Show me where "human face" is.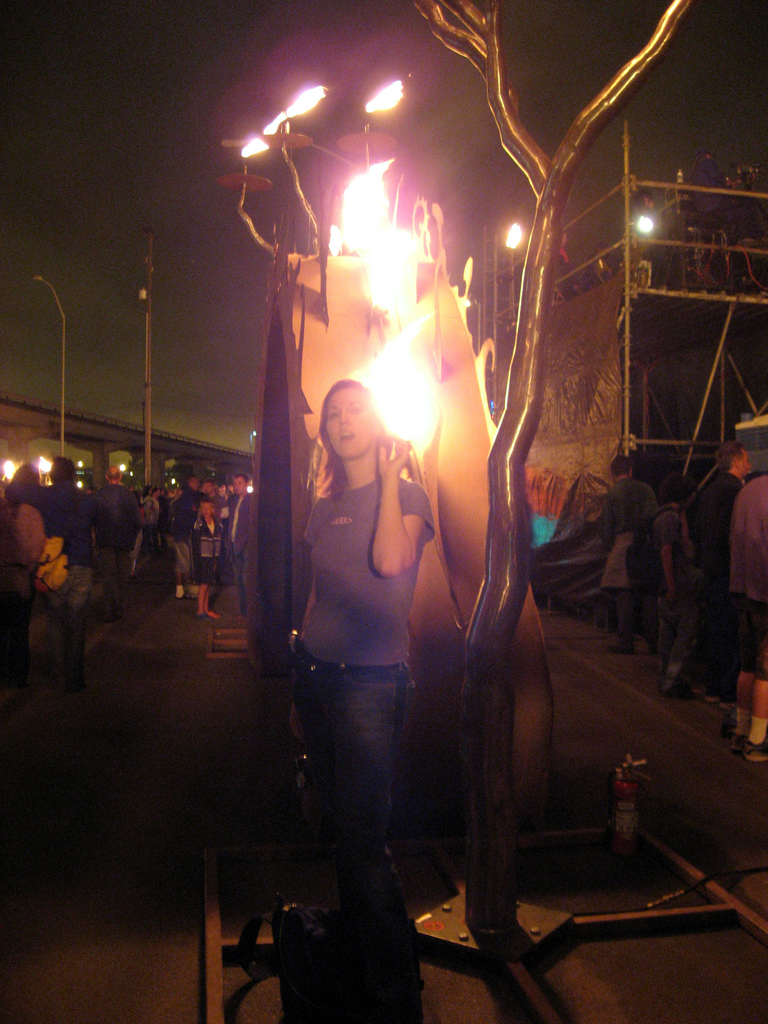
"human face" is at <bbox>329, 388, 385, 465</bbox>.
